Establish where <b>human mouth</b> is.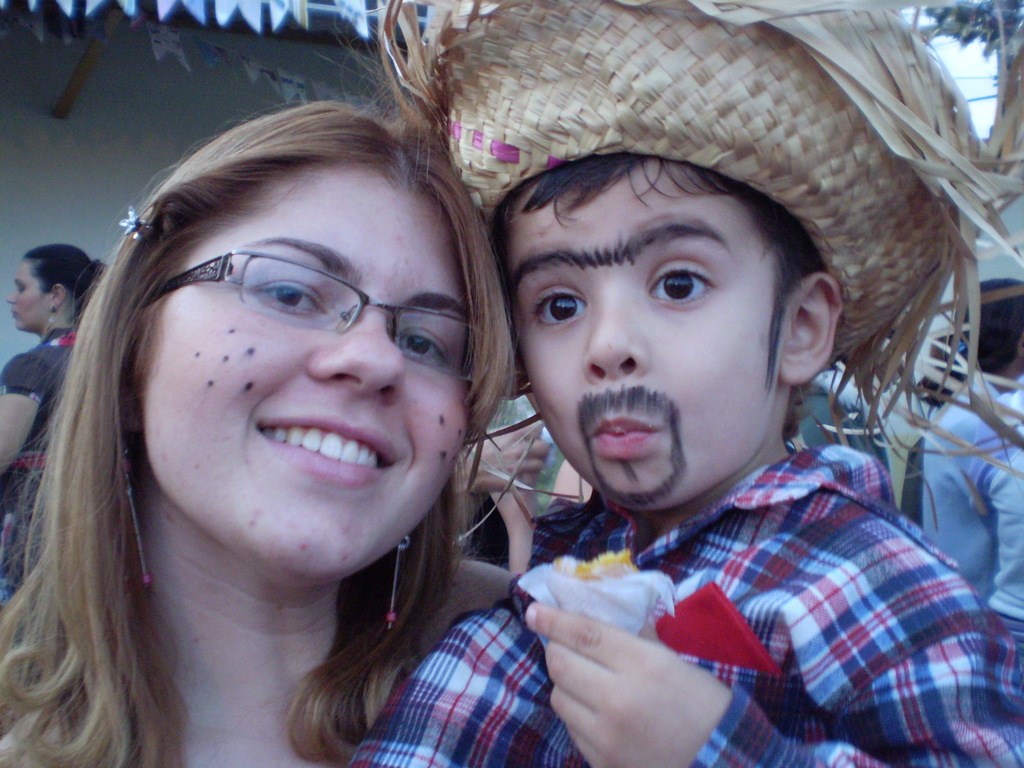
Established at select_region(250, 405, 413, 492).
